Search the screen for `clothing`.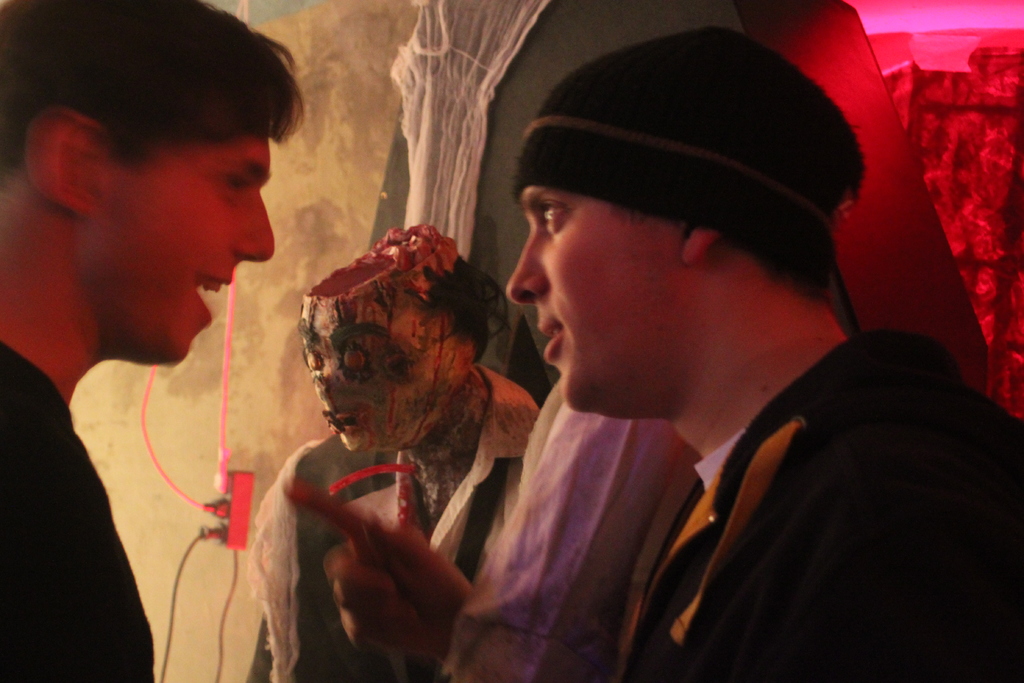
Found at (left=625, top=340, right=1023, bottom=682).
